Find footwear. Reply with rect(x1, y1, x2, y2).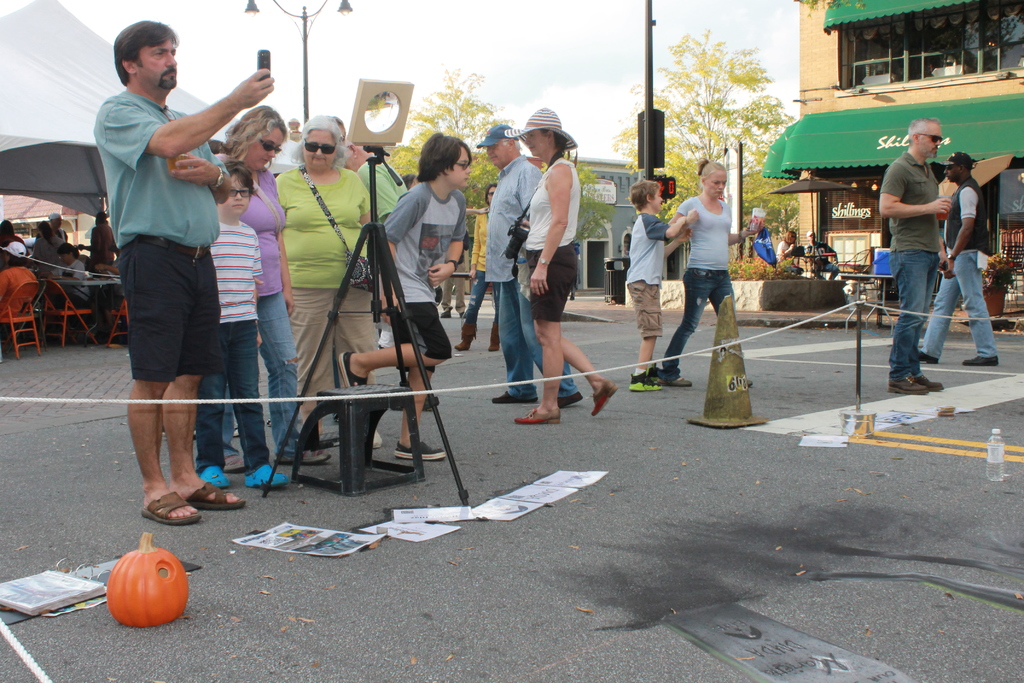
rect(373, 431, 385, 449).
